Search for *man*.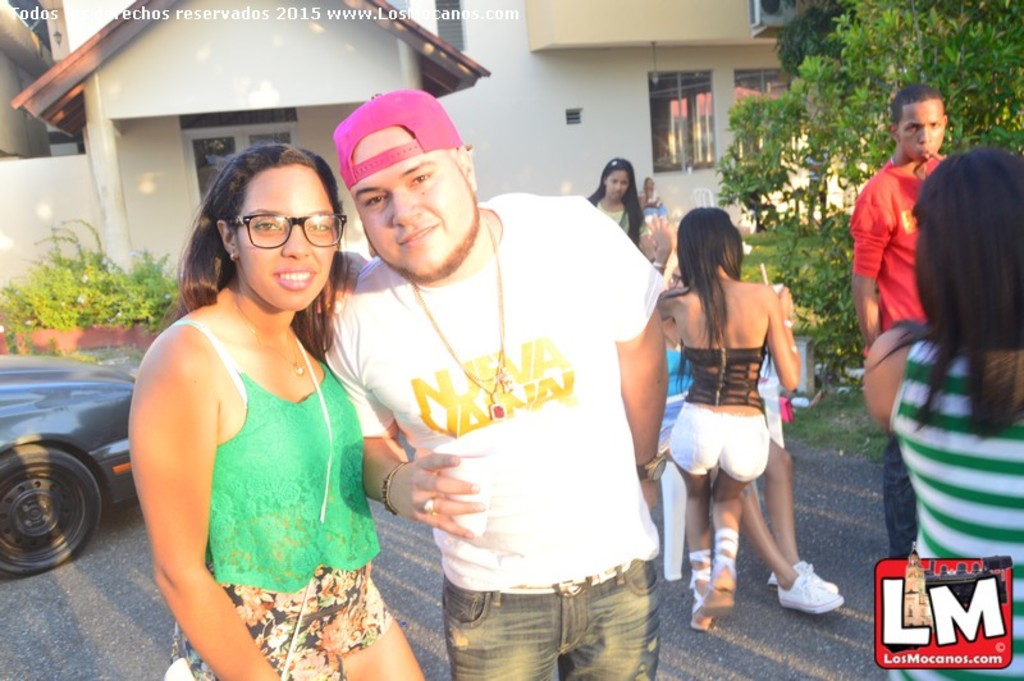
Found at [847, 82, 947, 558].
